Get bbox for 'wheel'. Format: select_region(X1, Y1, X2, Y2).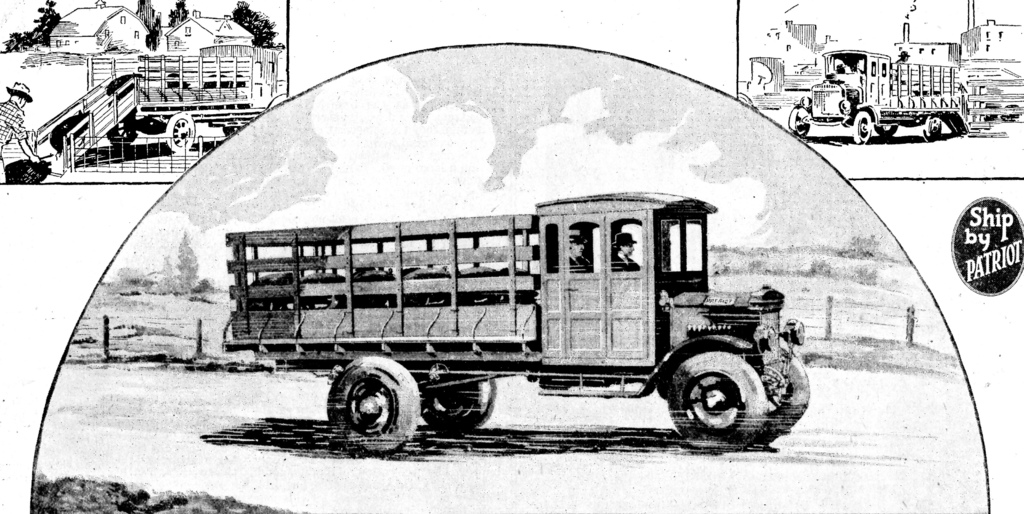
select_region(301, 358, 433, 443).
